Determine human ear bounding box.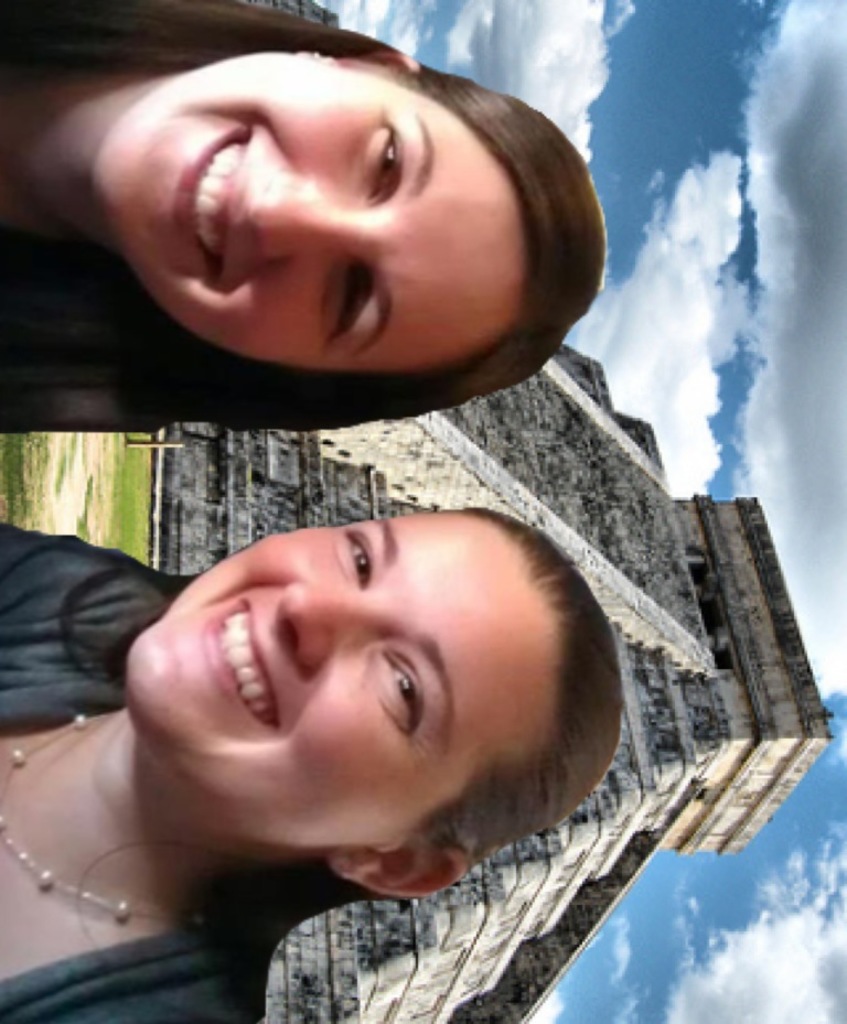
Determined: region(328, 847, 473, 904).
